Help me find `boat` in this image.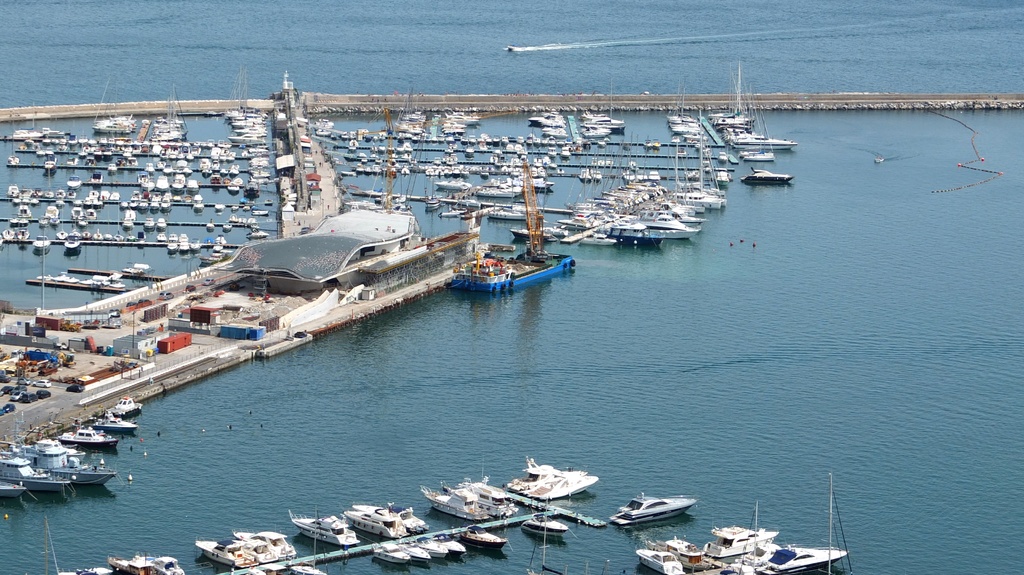
Found it: (878, 159, 882, 162).
